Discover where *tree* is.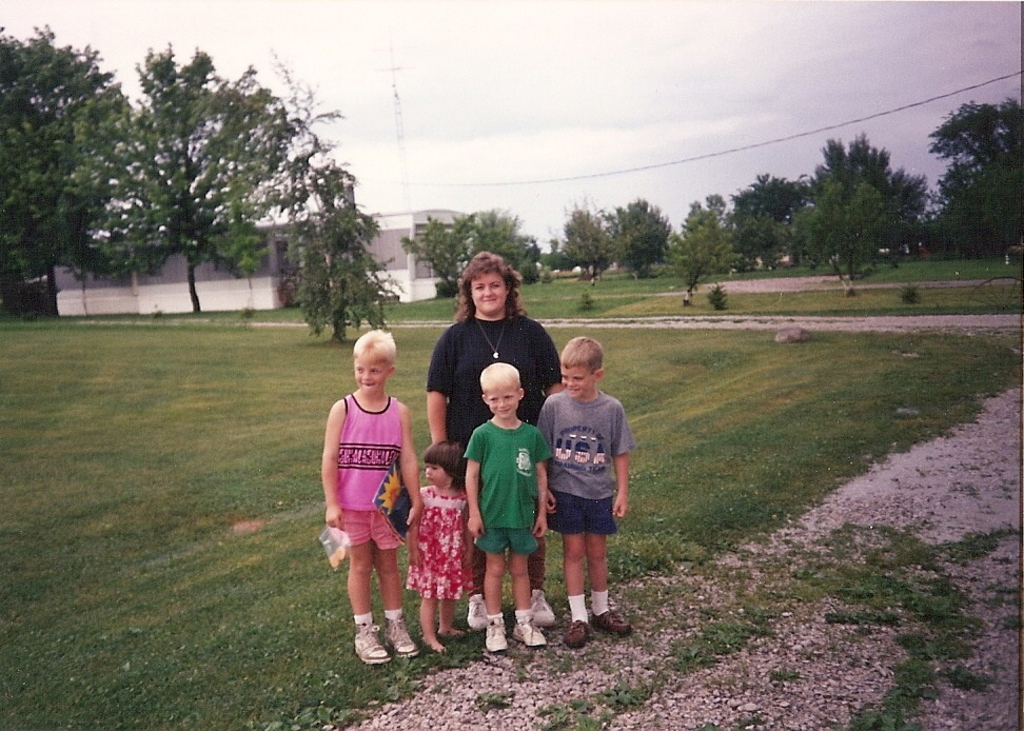
Discovered at BBox(560, 200, 611, 285).
